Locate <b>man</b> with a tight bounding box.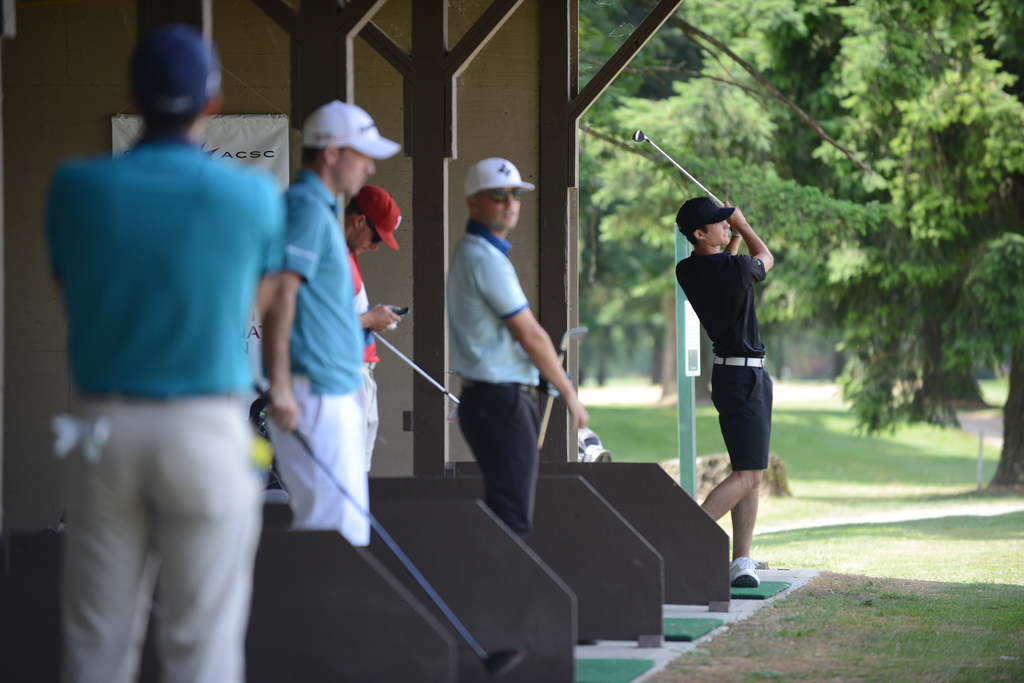
bbox=[262, 97, 399, 545].
